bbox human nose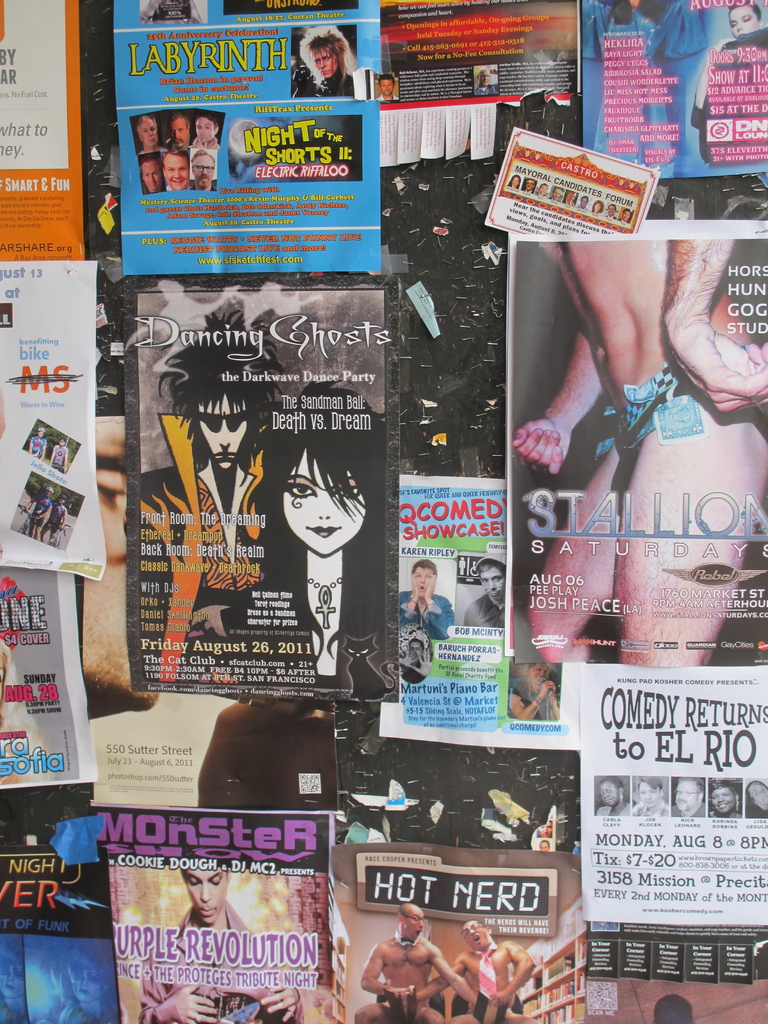
rect(537, 673, 544, 678)
